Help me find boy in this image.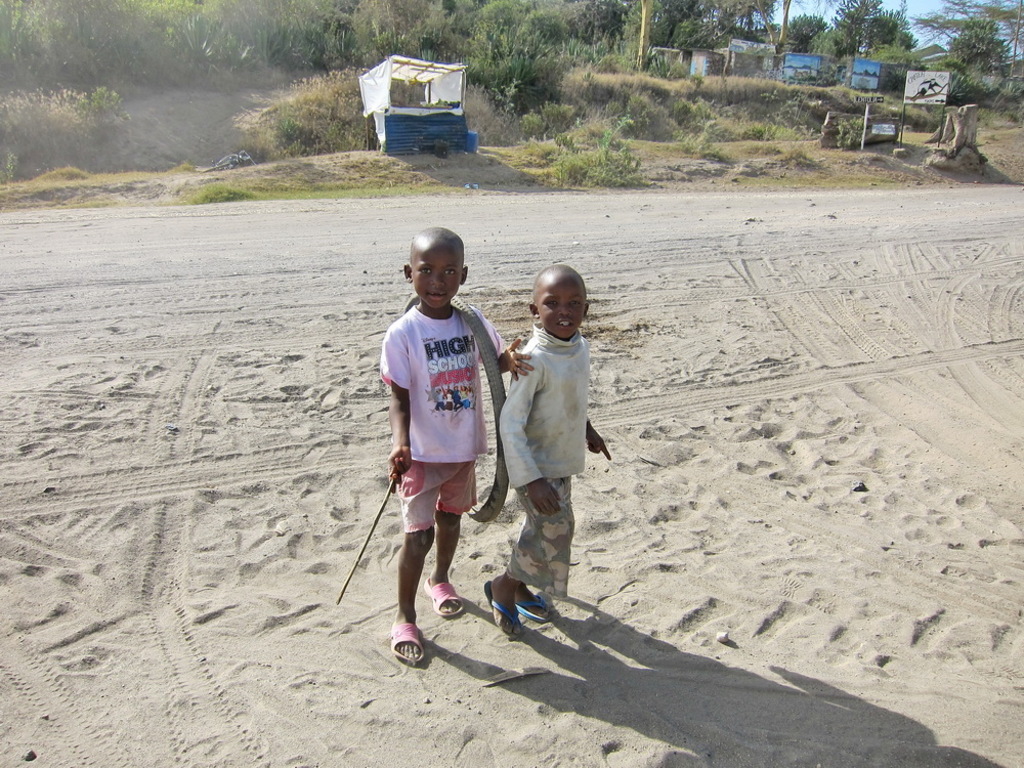
Found it: [384, 225, 537, 665].
